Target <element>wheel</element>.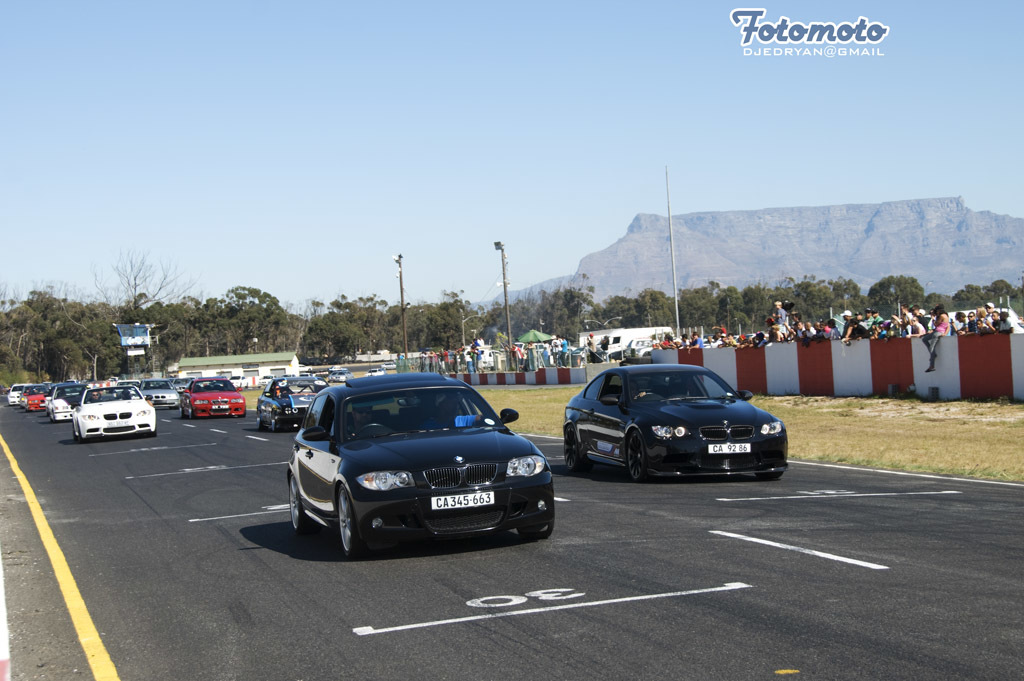
Target region: <box>288,476,312,531</box>.
